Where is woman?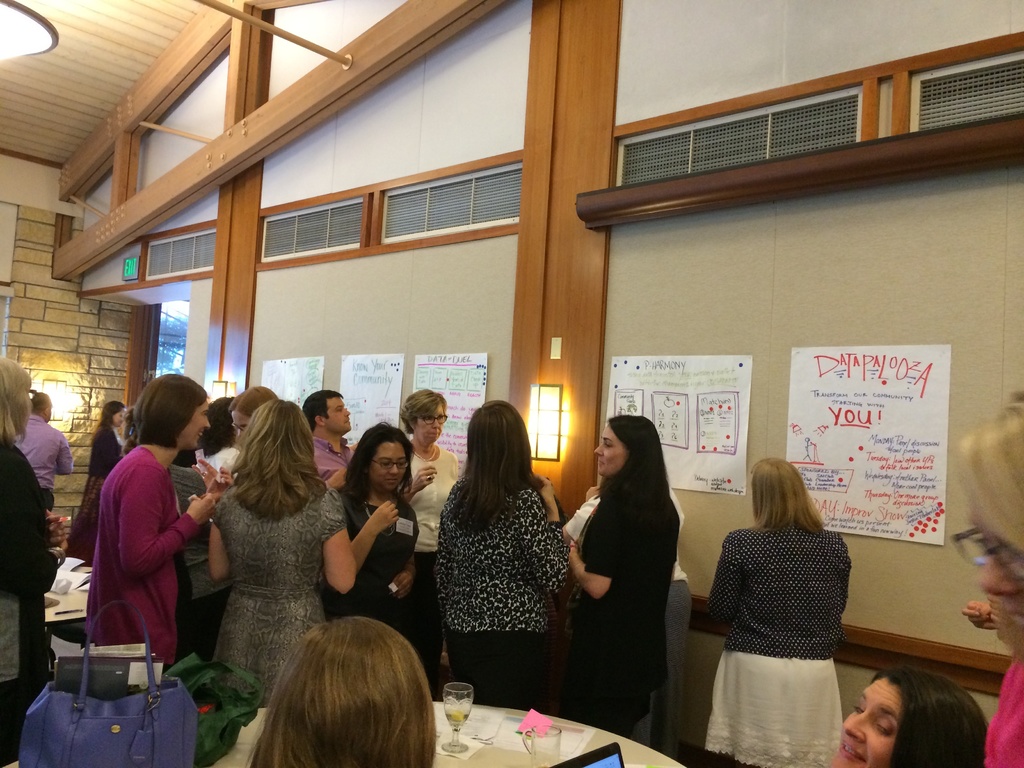
box=[707, 458, 861, 767].
